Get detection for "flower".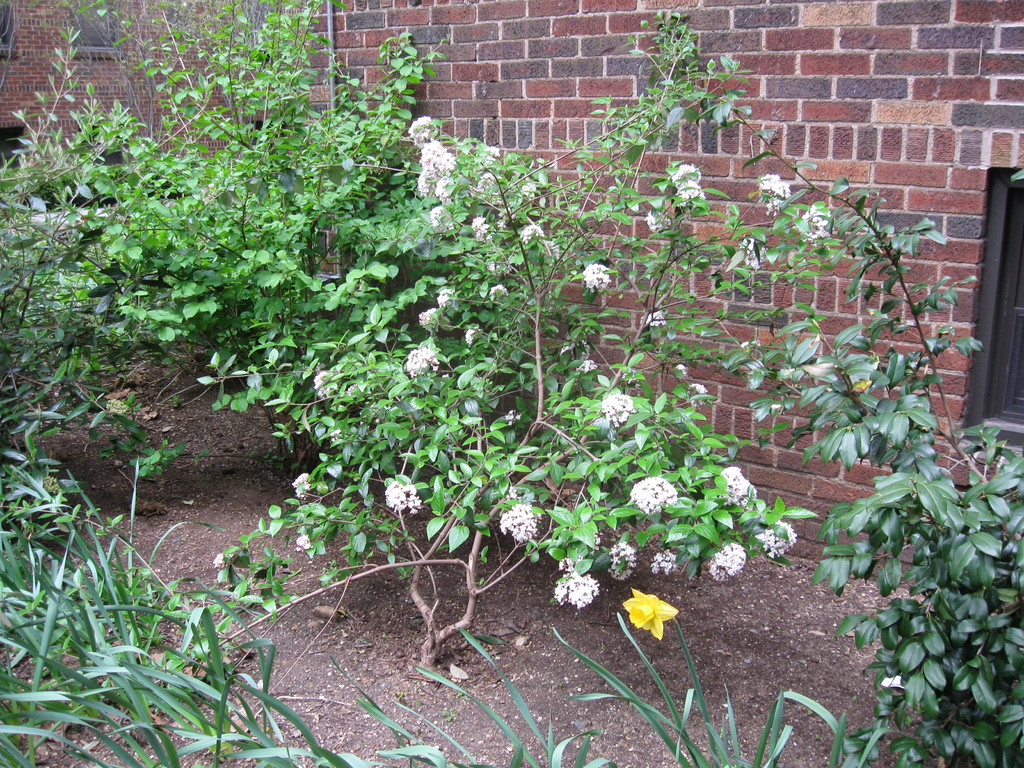
Detection: [618,578,692,660].
